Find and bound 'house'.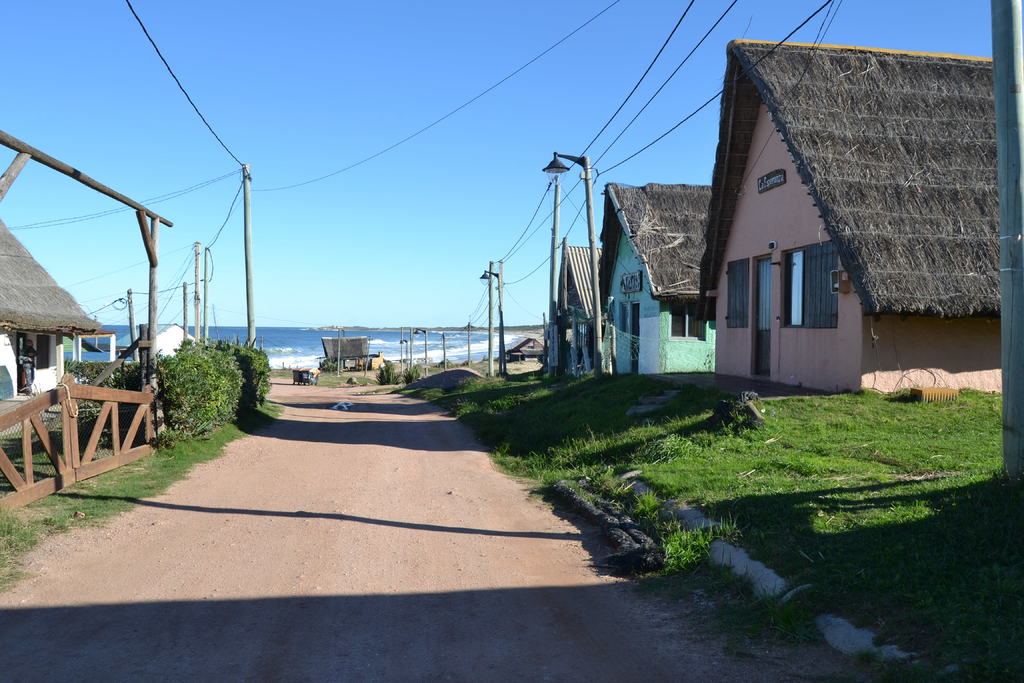
Bound: left=544, top=235, right=609, bottom=373.
